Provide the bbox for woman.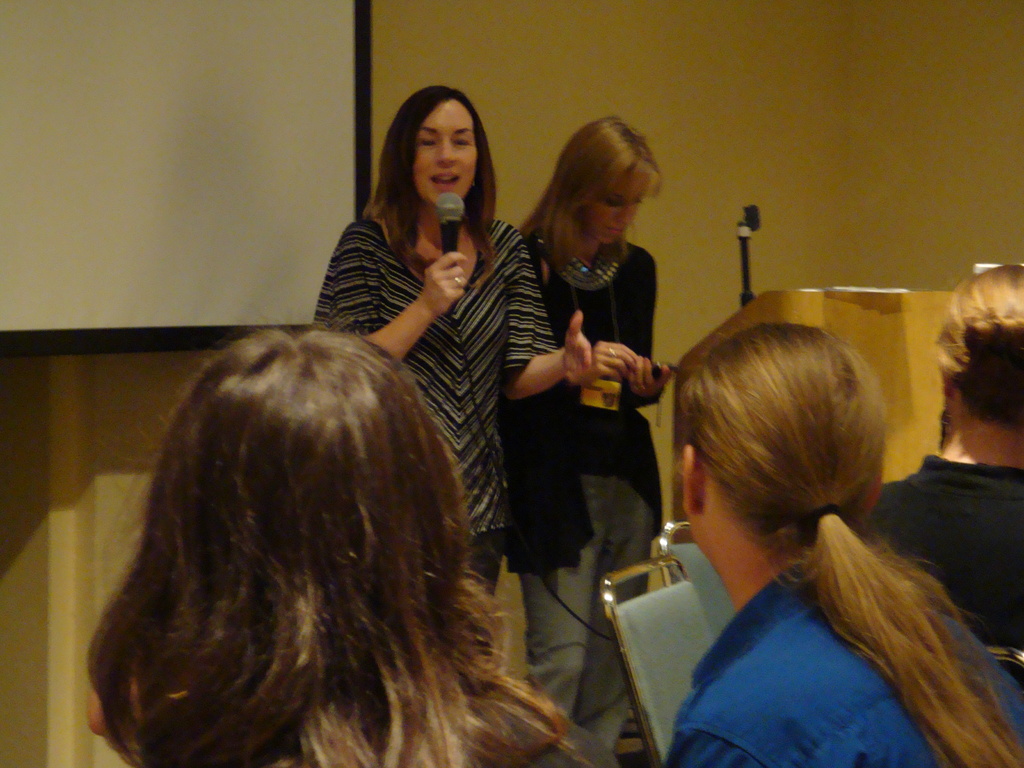
[left=664, top=318, right=1023, bottom=767].
